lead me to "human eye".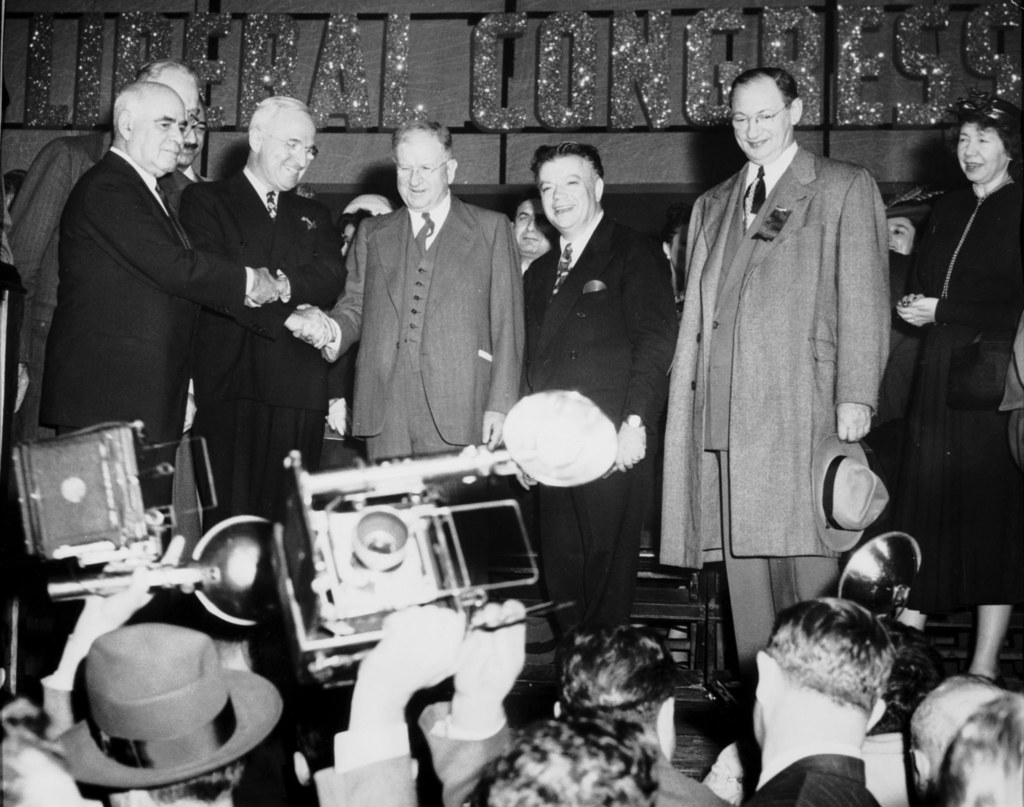
Lead to bbox=(976, 136, 991, 145).
